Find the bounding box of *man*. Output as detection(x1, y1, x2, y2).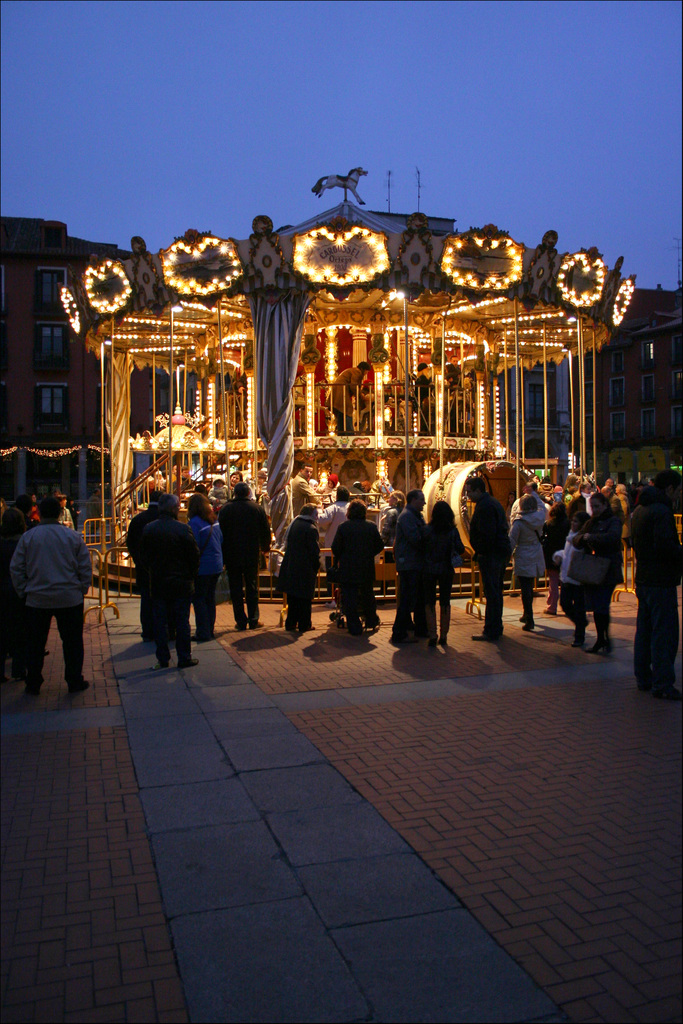
detection(125, 488, 159, 641).
